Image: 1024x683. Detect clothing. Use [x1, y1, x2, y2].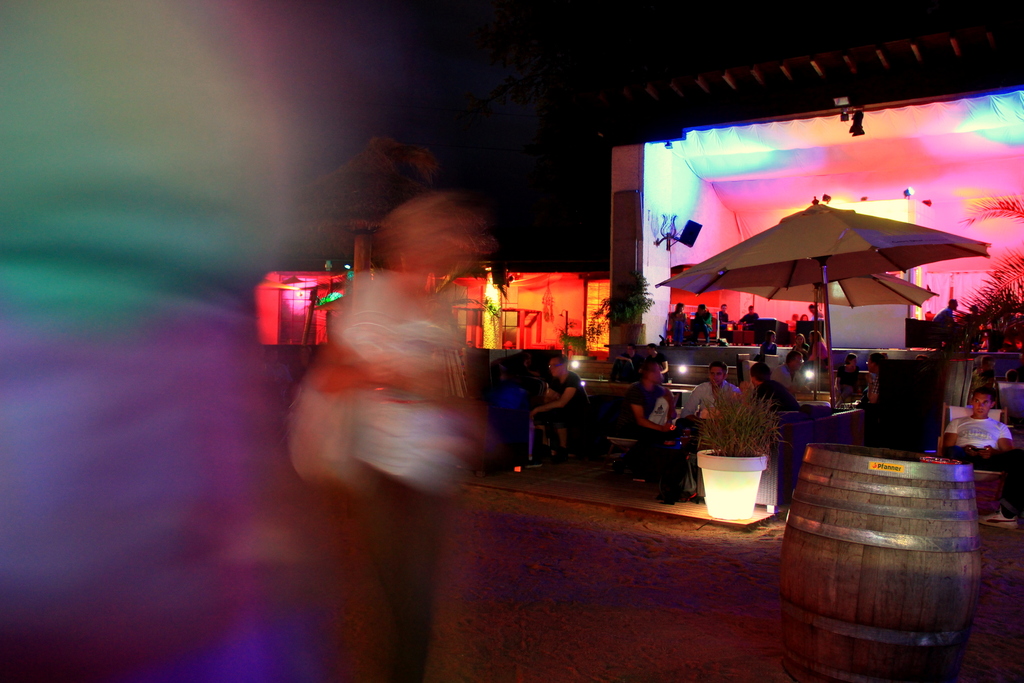
[495, 383, 526, 445].
